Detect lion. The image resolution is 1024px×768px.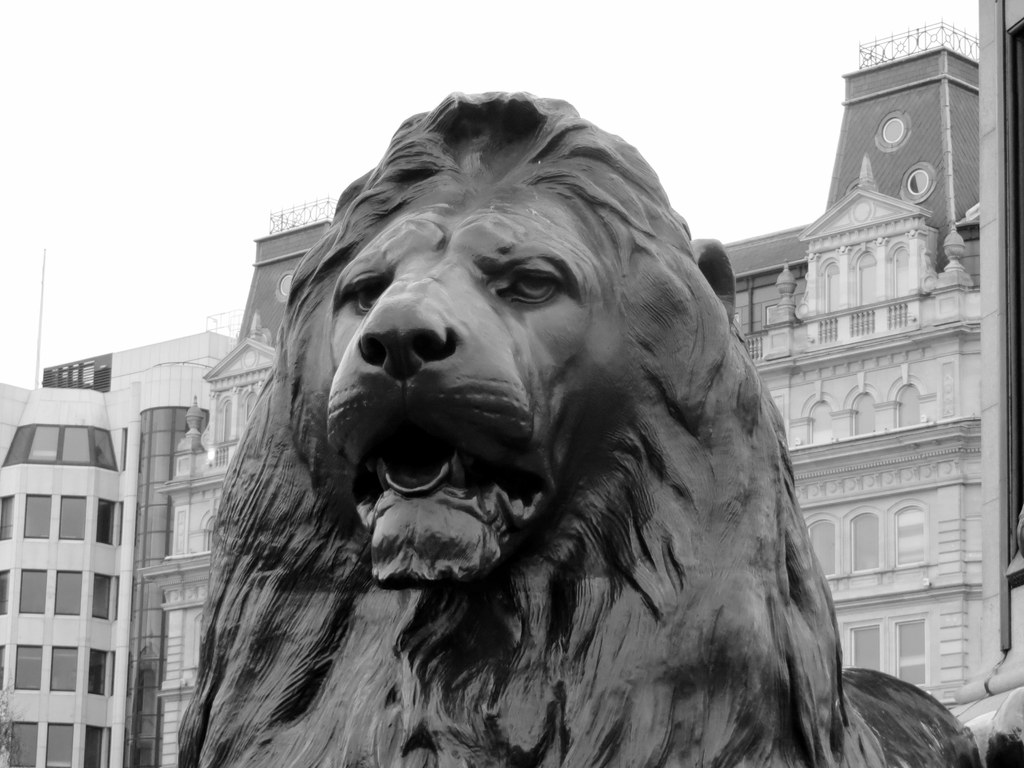
bbox=(174, 86, 981, 767).
